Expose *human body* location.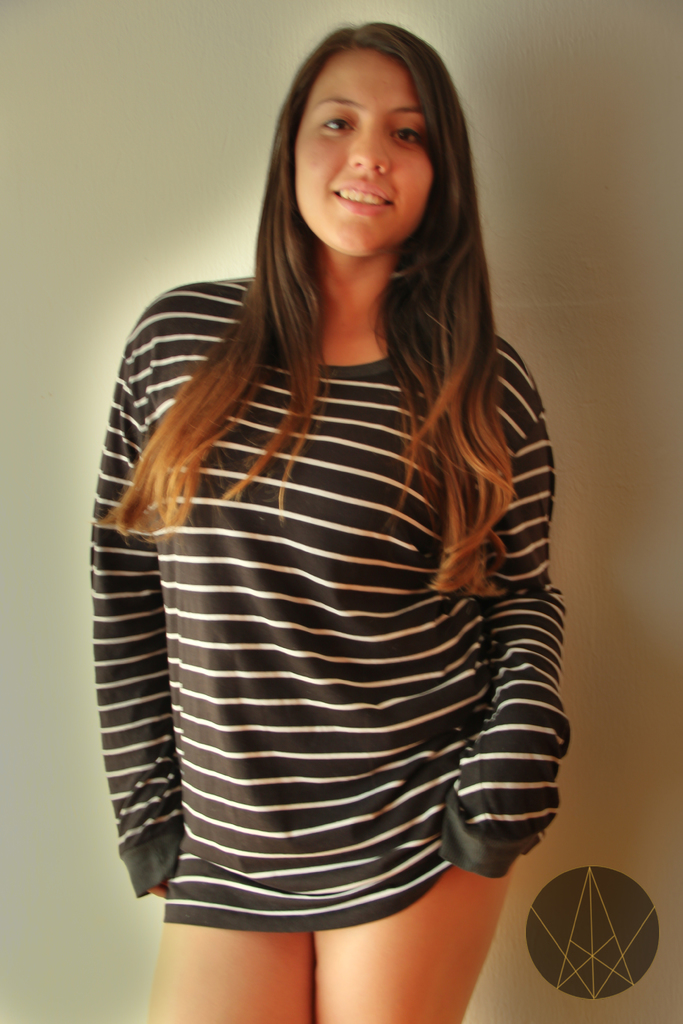
Exposed at 62 95 585 1023.
